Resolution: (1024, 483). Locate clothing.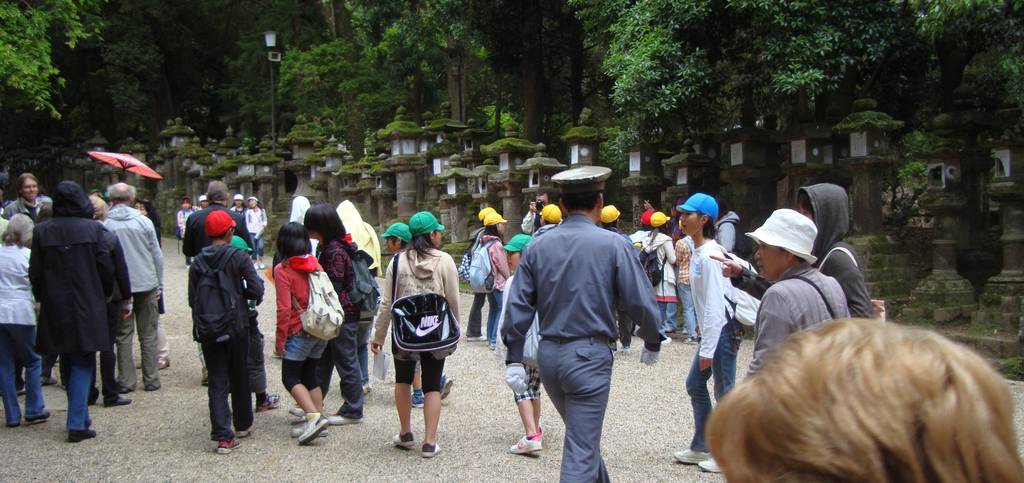
box=[244, 273, 266, 390].
